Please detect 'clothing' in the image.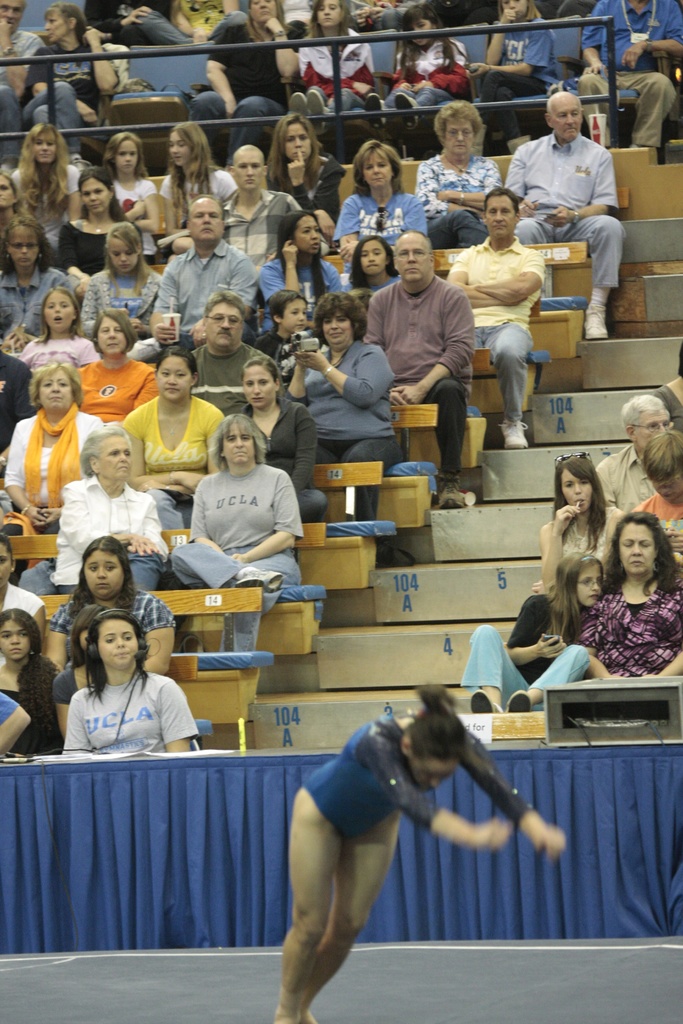
[x1=253, y1=239, x2=339, y2=324].
